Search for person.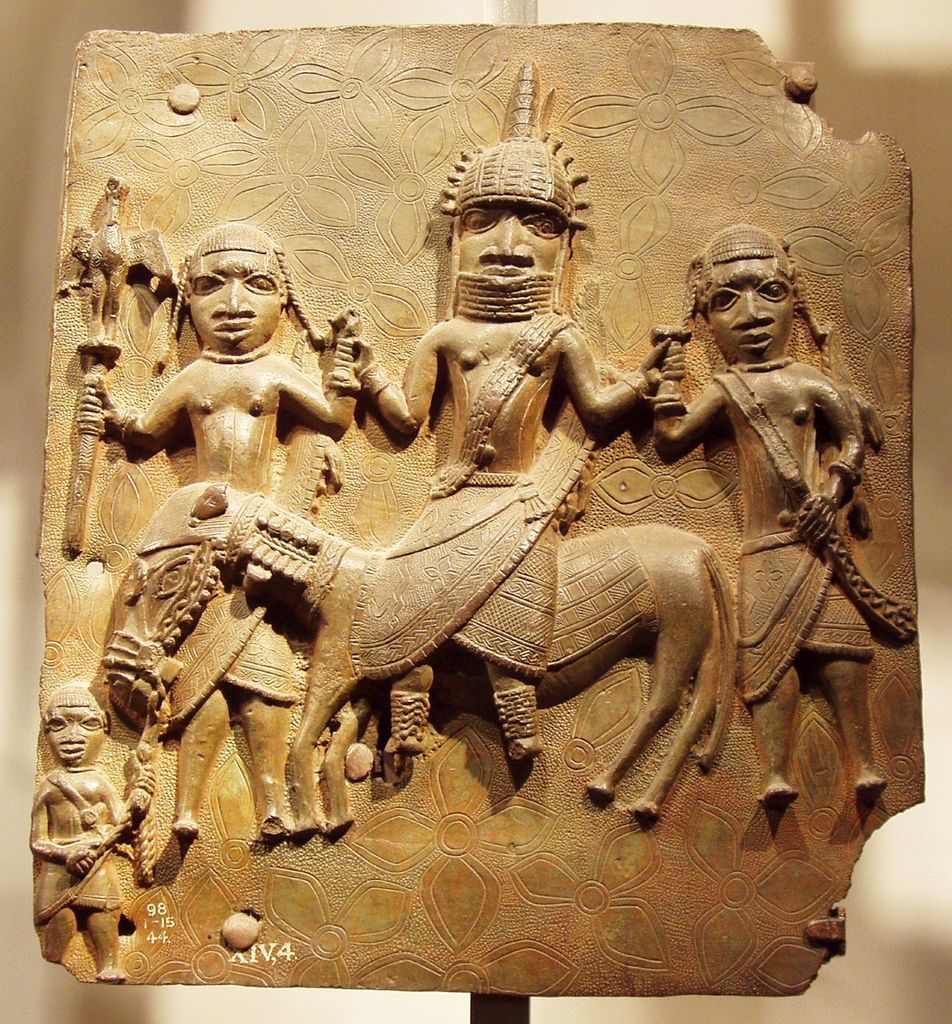
Found at (23,682,160,980).
